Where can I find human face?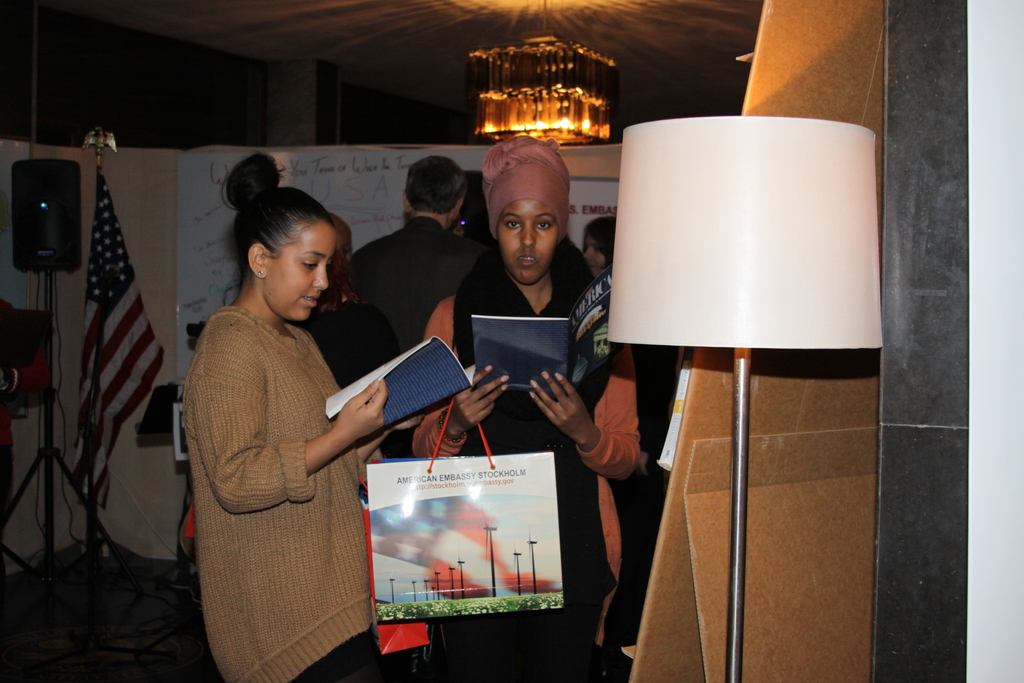
You can find it at (582, 234, 605, 276).
